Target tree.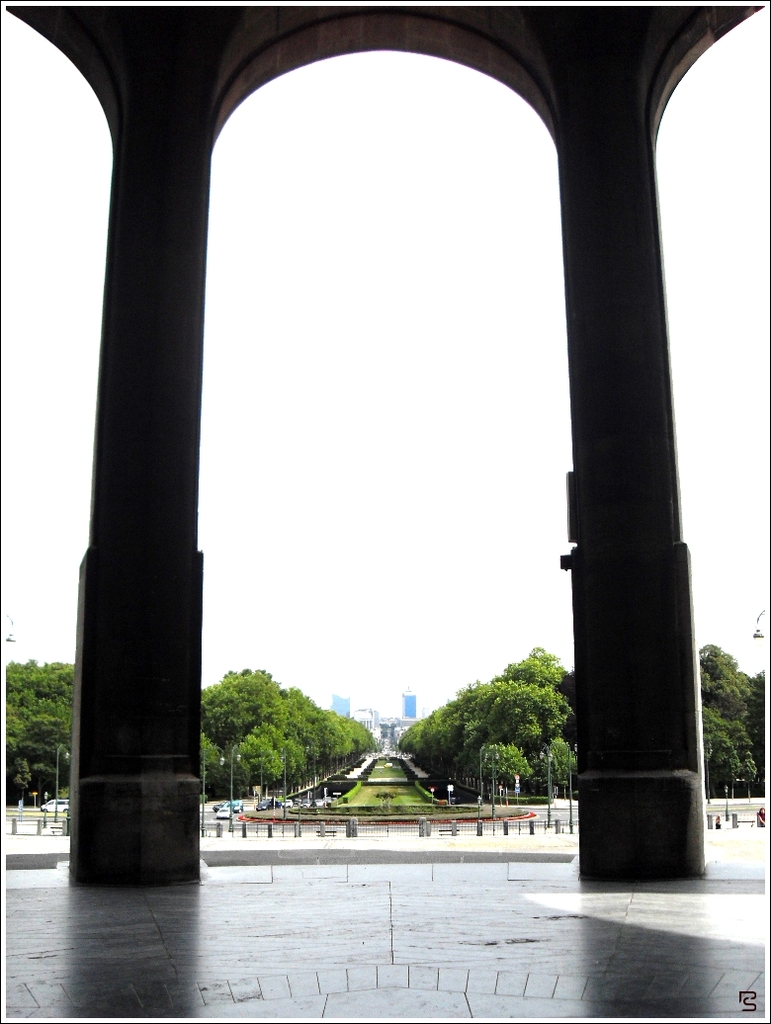
Target region: Rect(2, 660, 71, 804).
